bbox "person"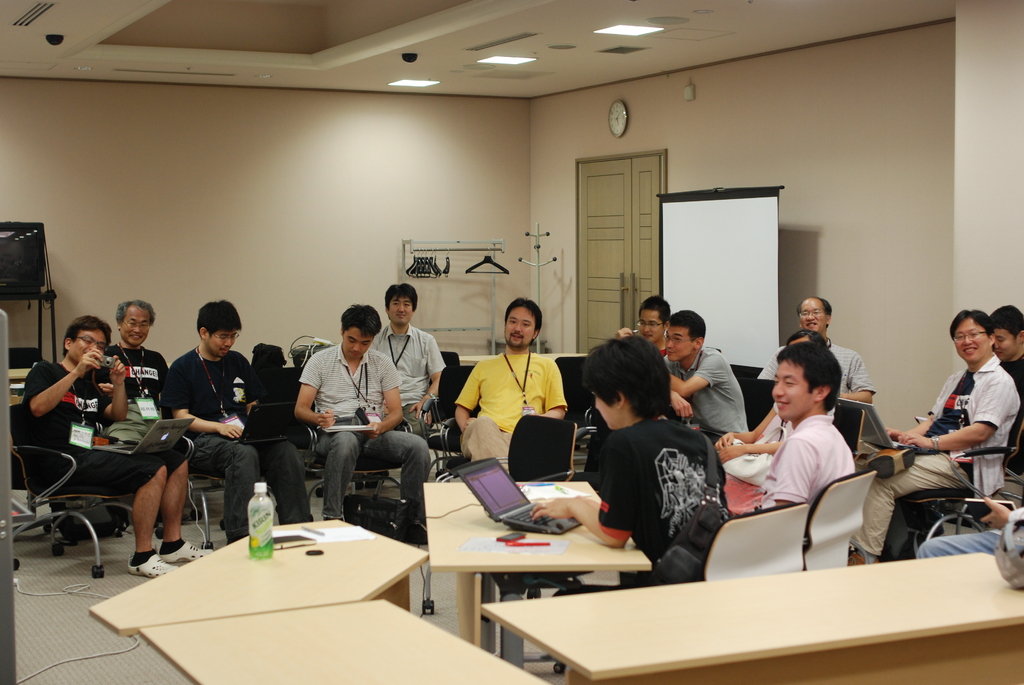
rect(458, 300, 565, 492)
